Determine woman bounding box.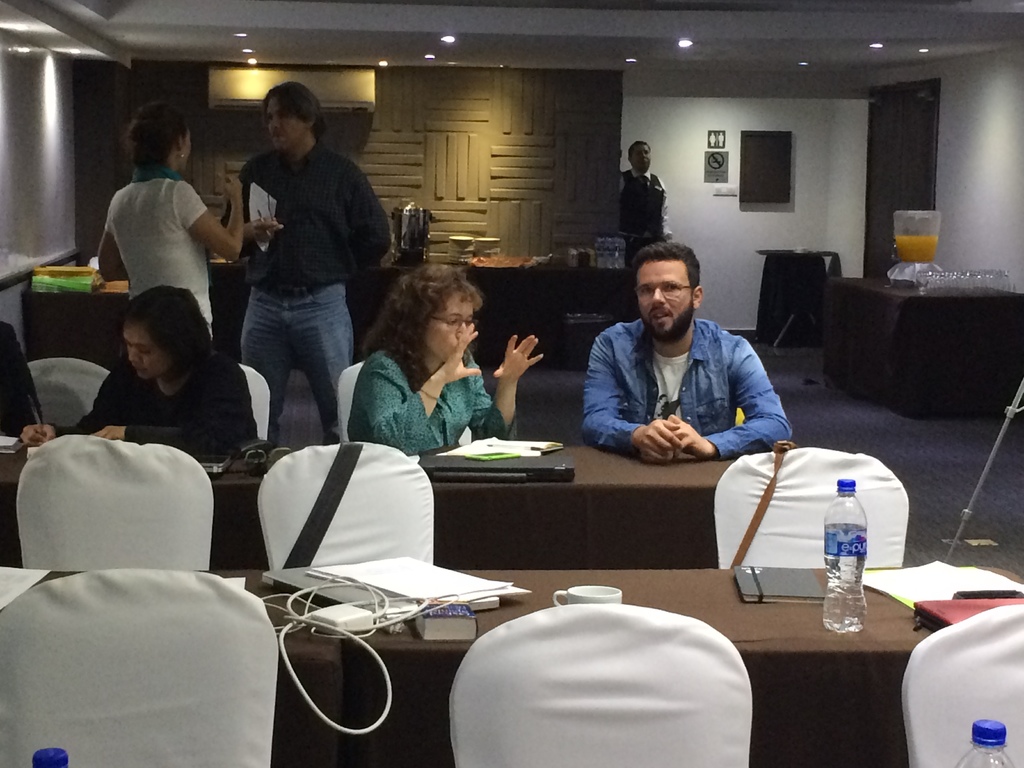
Determined: bbox(93, 102, 248, 342).
